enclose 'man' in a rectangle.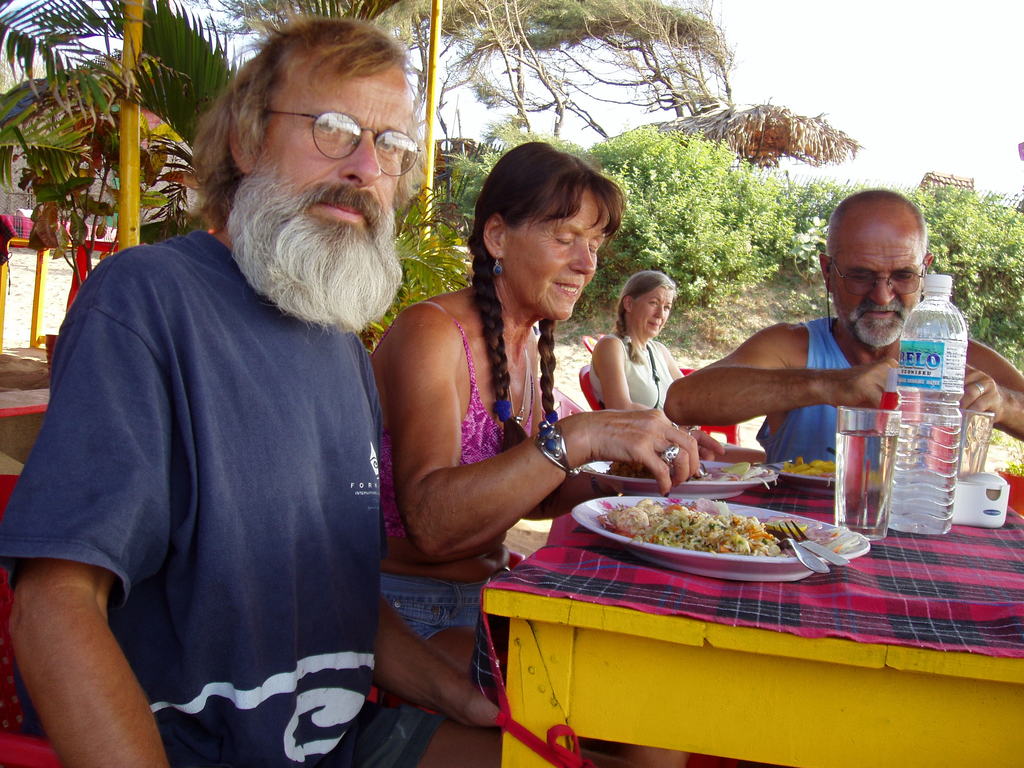
left=662, top=182, right=1023, bottom=467.
